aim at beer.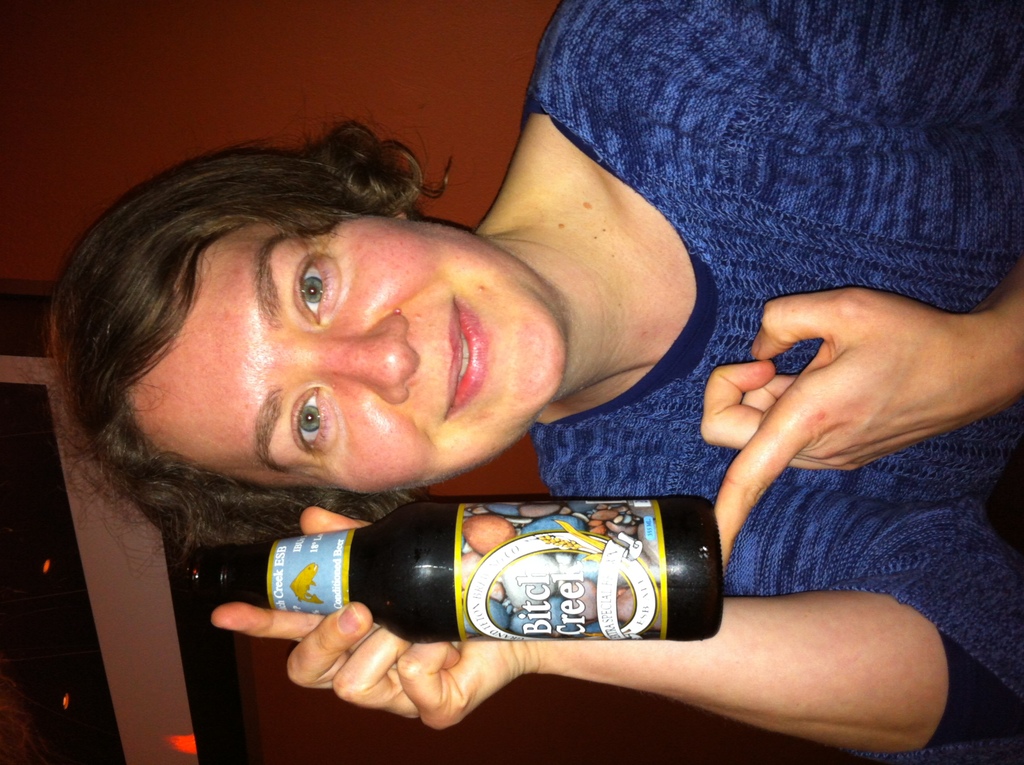
Aimed at region(180, 497, 724, 641).
